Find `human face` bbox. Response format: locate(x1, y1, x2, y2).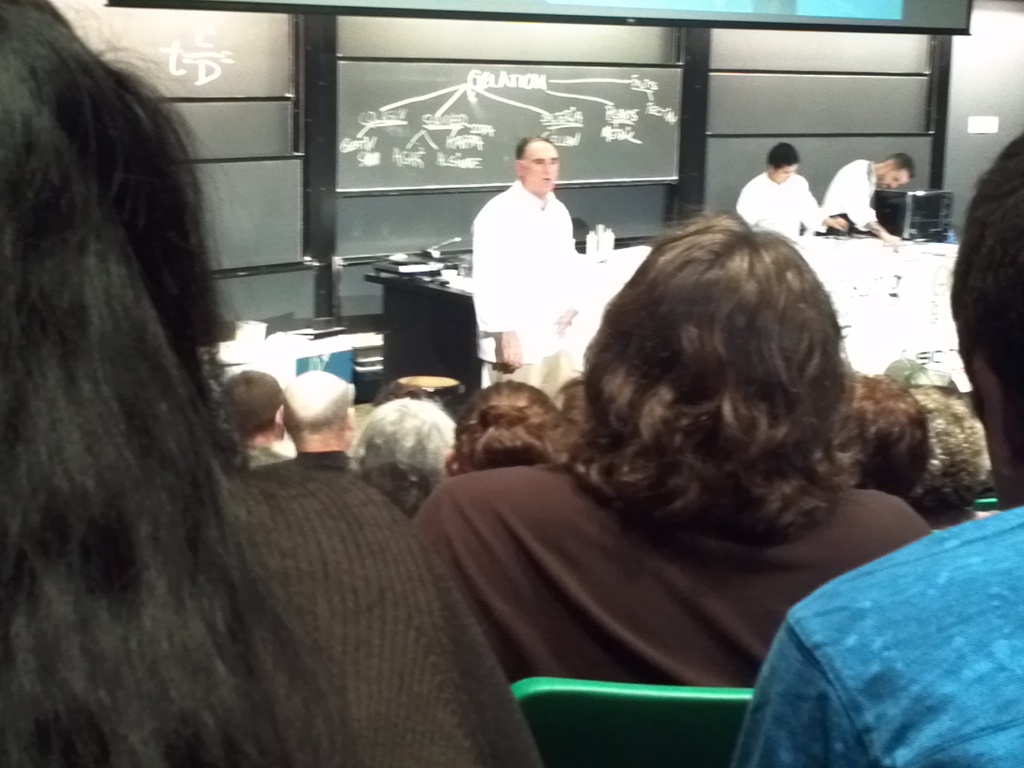
locate(522, 138, 564, 199).
